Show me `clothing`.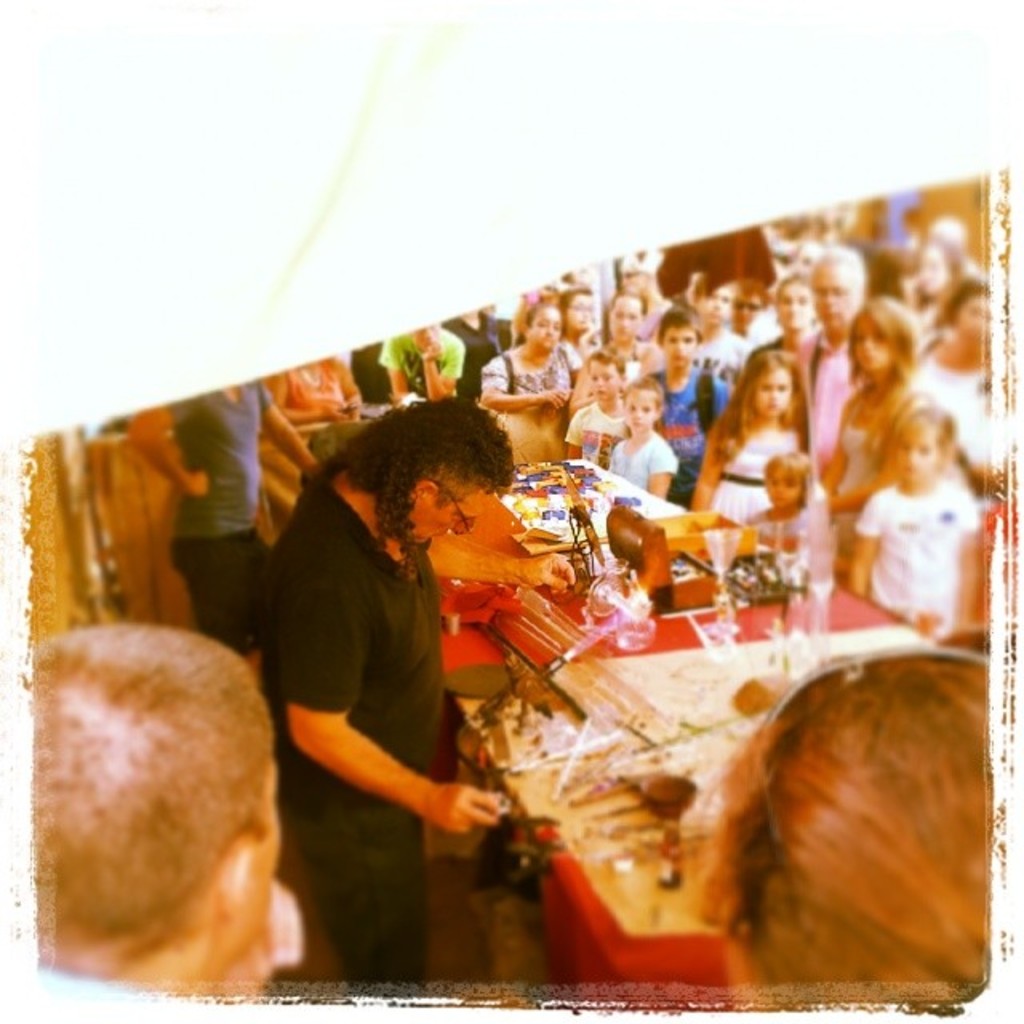
`clothing` is here: detection(254, 462, 440, 990).
